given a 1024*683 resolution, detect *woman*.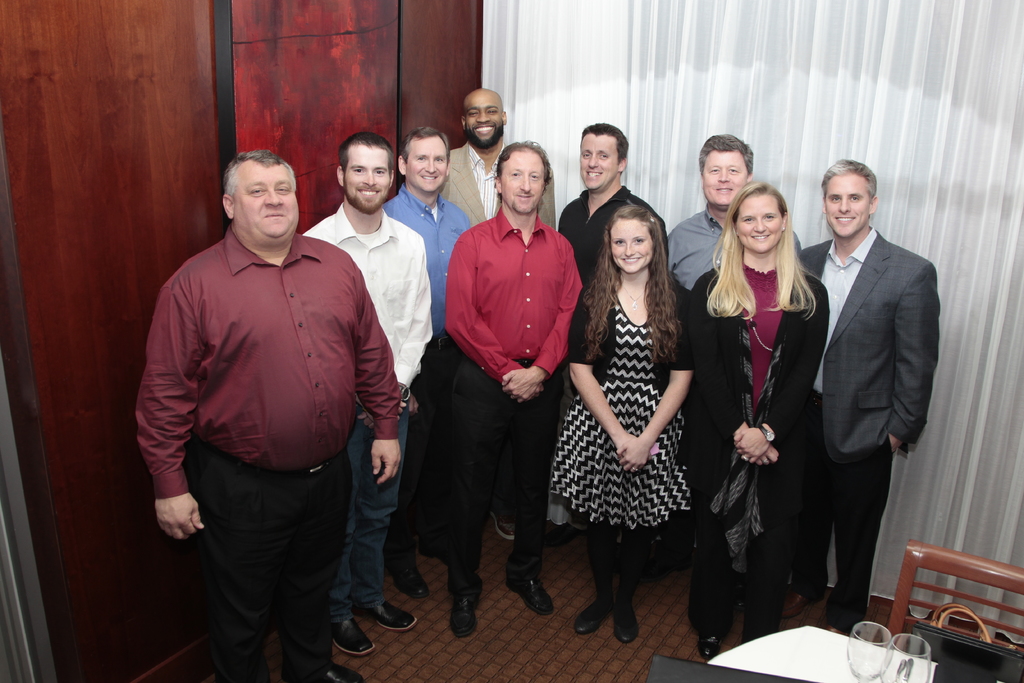
left=690, top=183, right=829, bottom=662.
